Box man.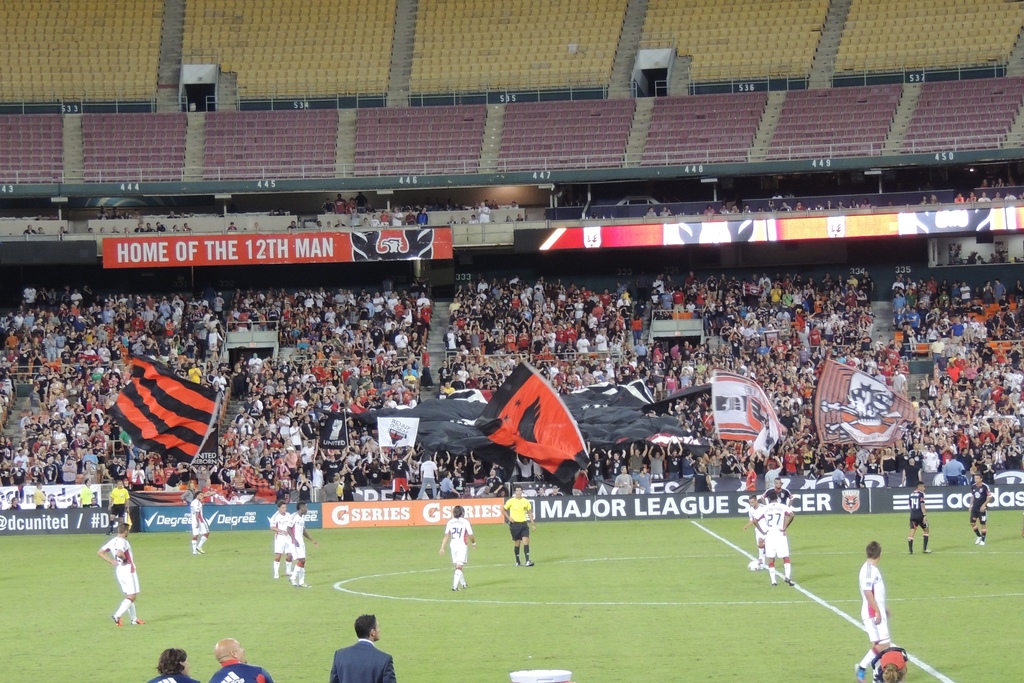
436/497/479/592.
